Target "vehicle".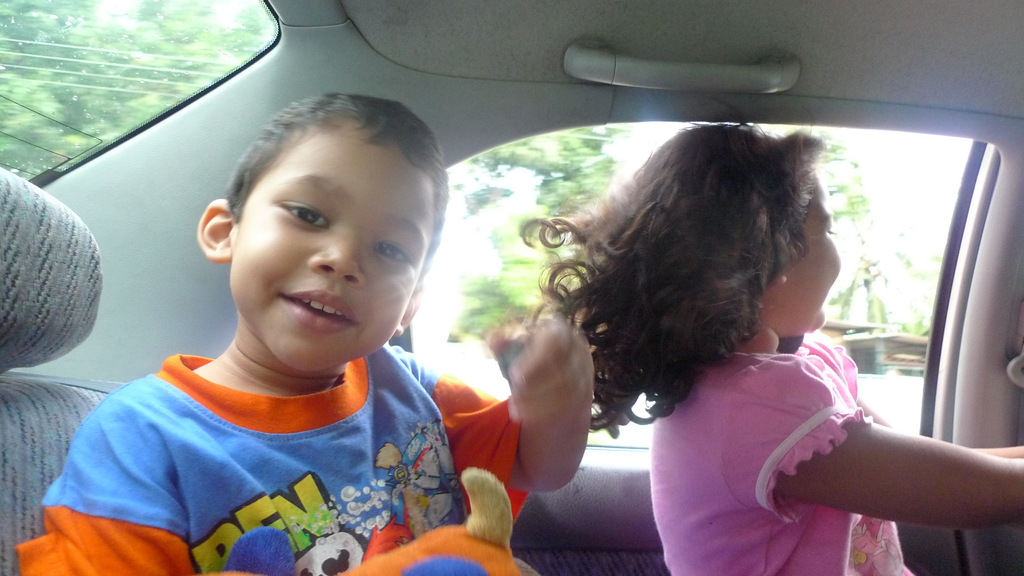
Target region: 0/0/1023/575.
